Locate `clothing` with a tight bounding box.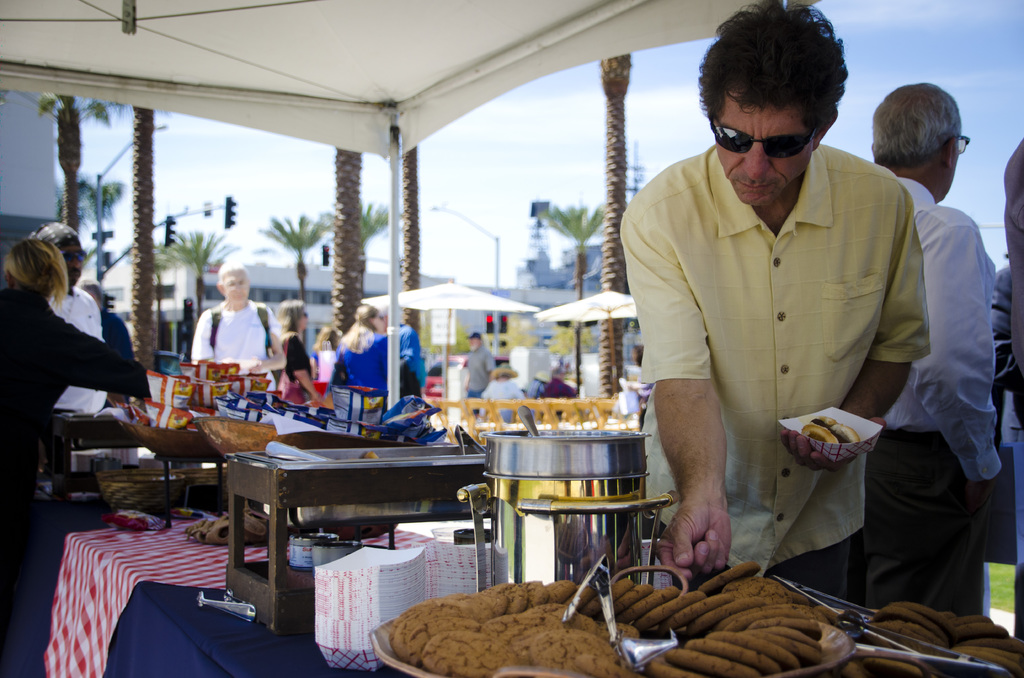
[left=275, top=327, right=314, bottom=405].
